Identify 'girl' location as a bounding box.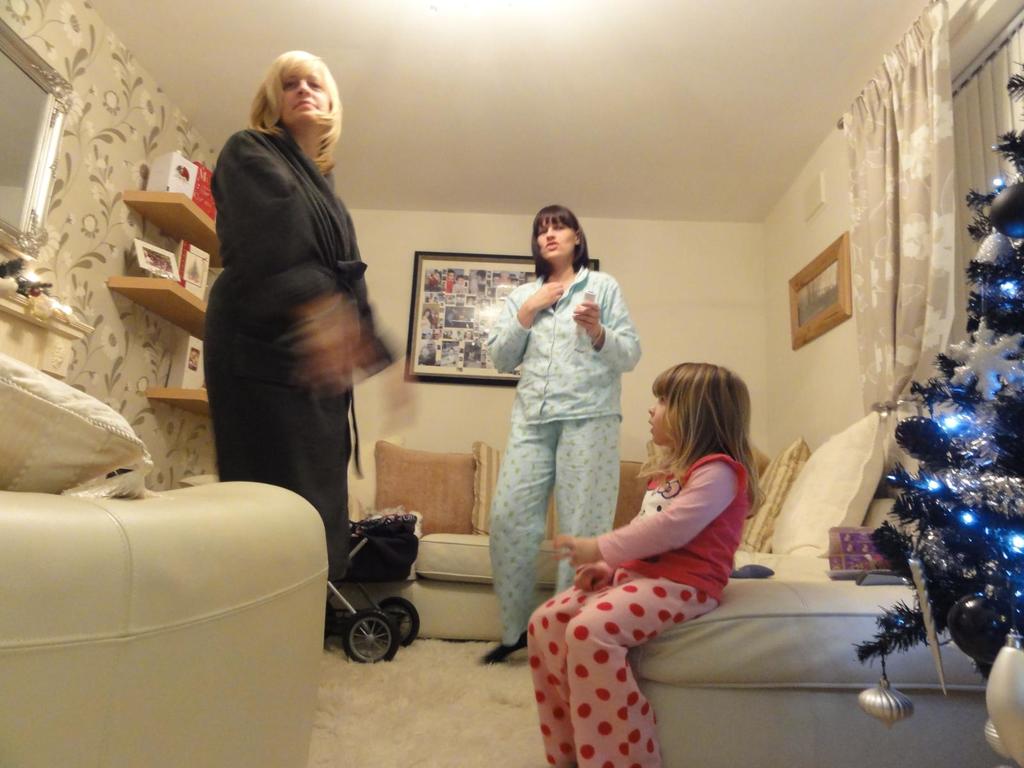
box(527, 361, 765, 767).
